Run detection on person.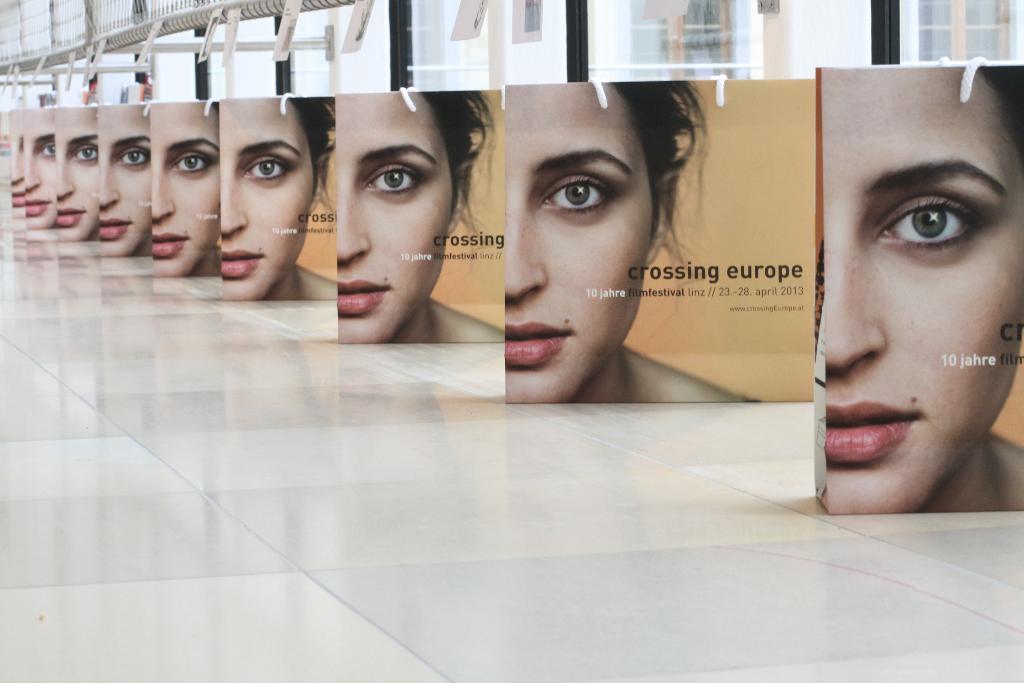
Result: (left=502, top=84, right=767, bottom=407).
